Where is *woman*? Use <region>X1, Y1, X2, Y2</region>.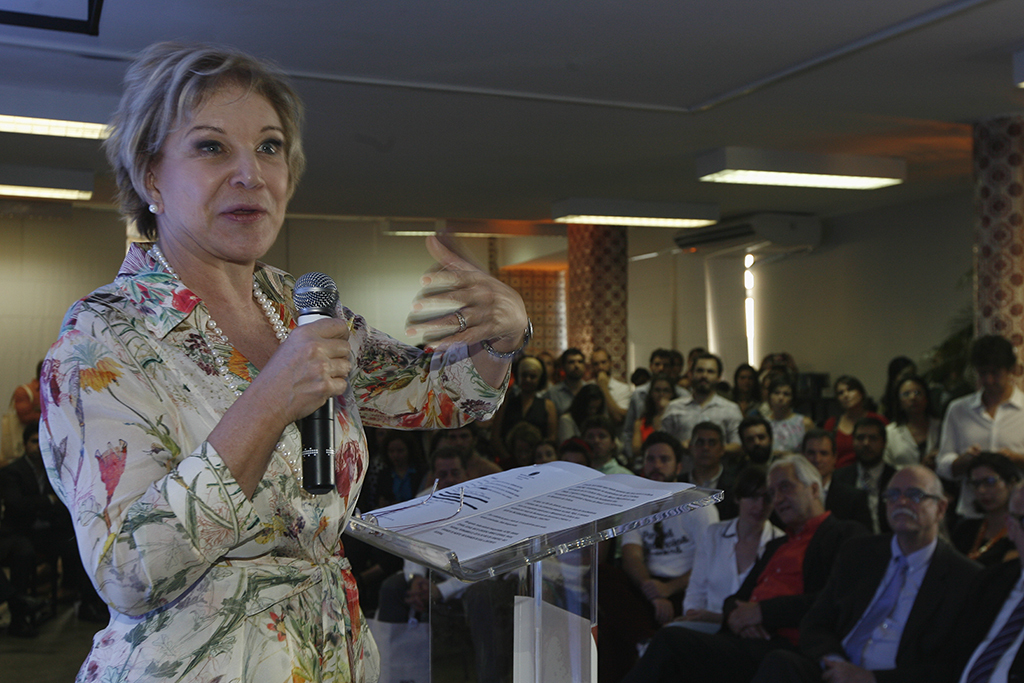
<region>667, 462, 785, 622</region>.
